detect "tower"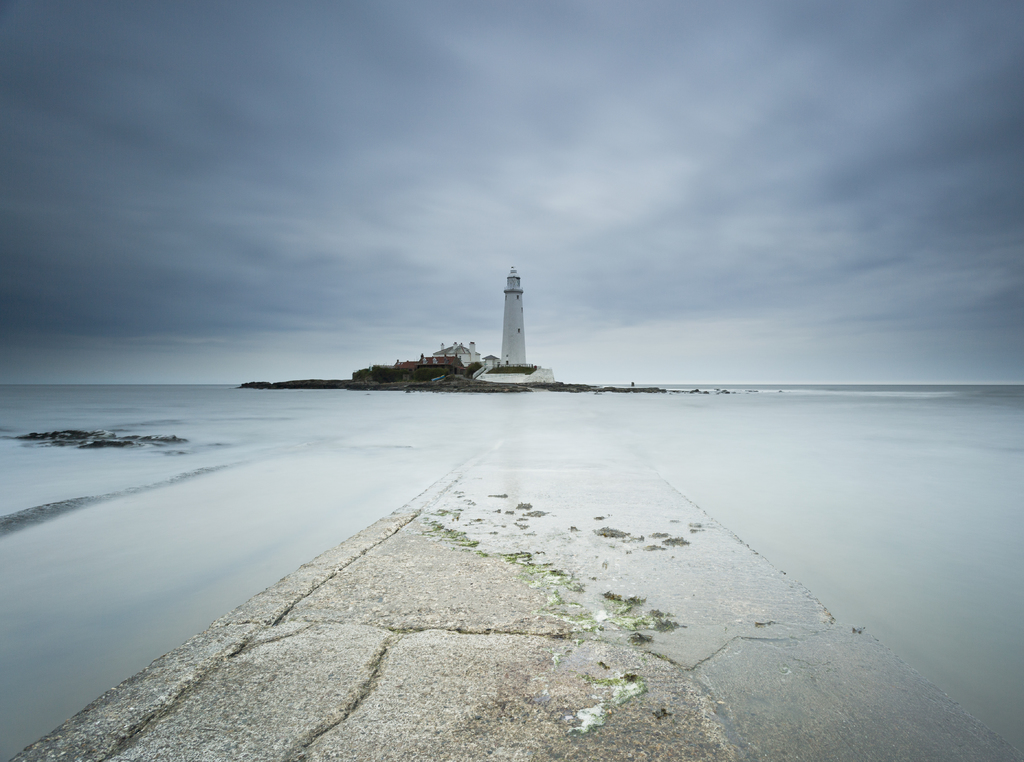
<region>496, 265, 530, 374</region>
